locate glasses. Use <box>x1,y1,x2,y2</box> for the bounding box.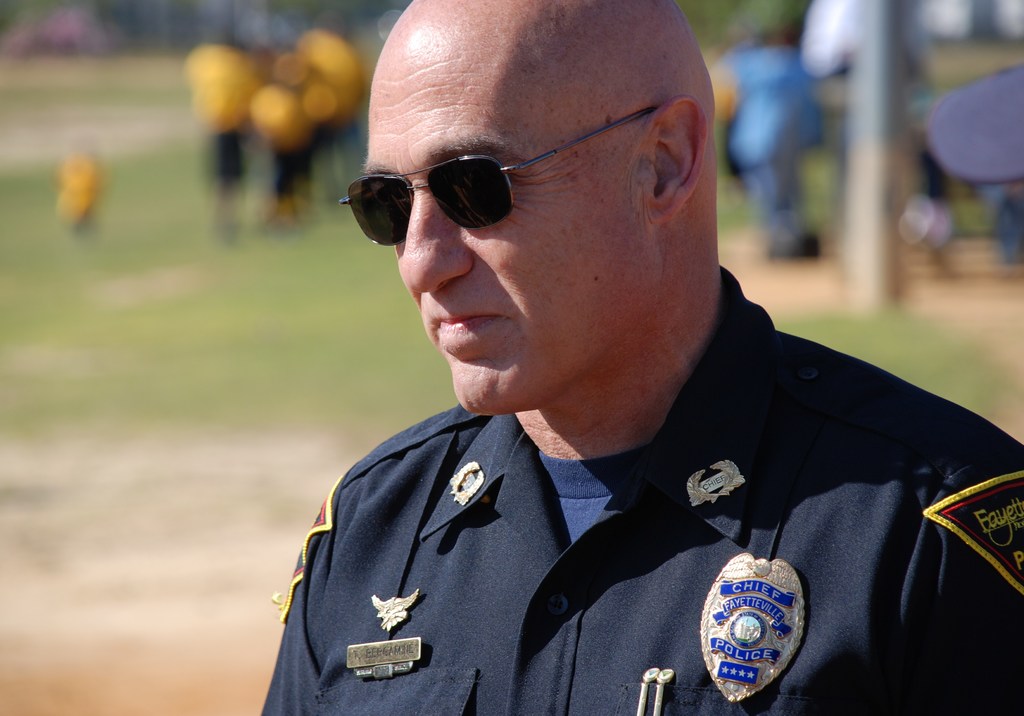
<box>346,122,653,231</box>.
